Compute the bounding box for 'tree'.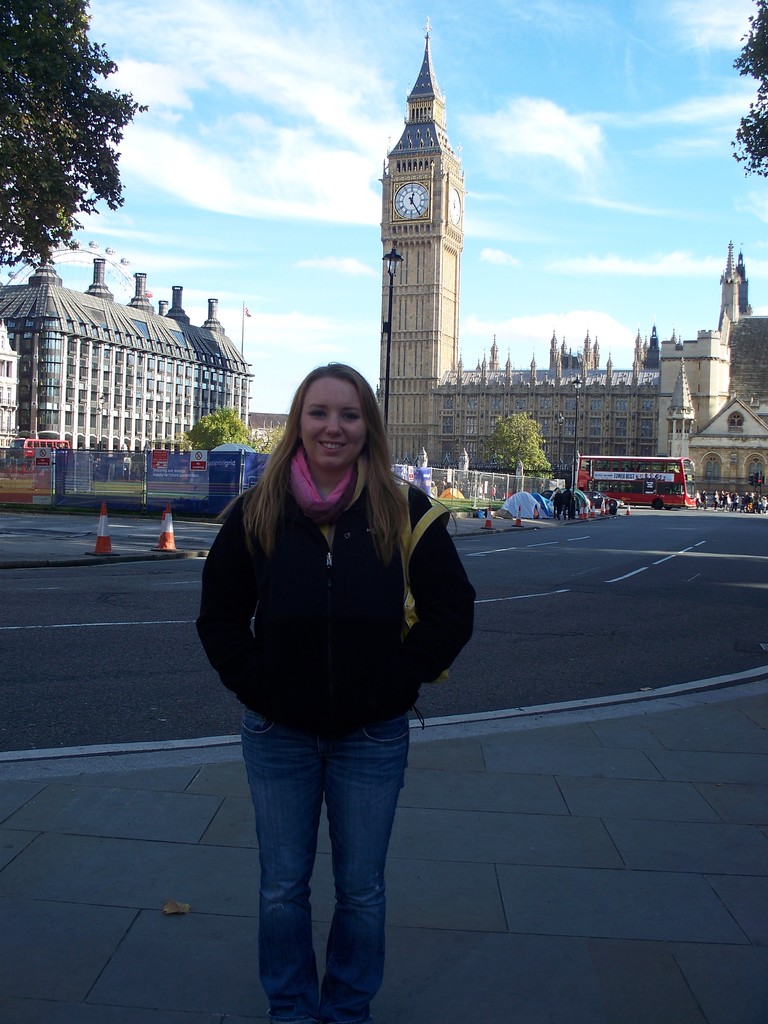
[487, 404, 552, 484].
